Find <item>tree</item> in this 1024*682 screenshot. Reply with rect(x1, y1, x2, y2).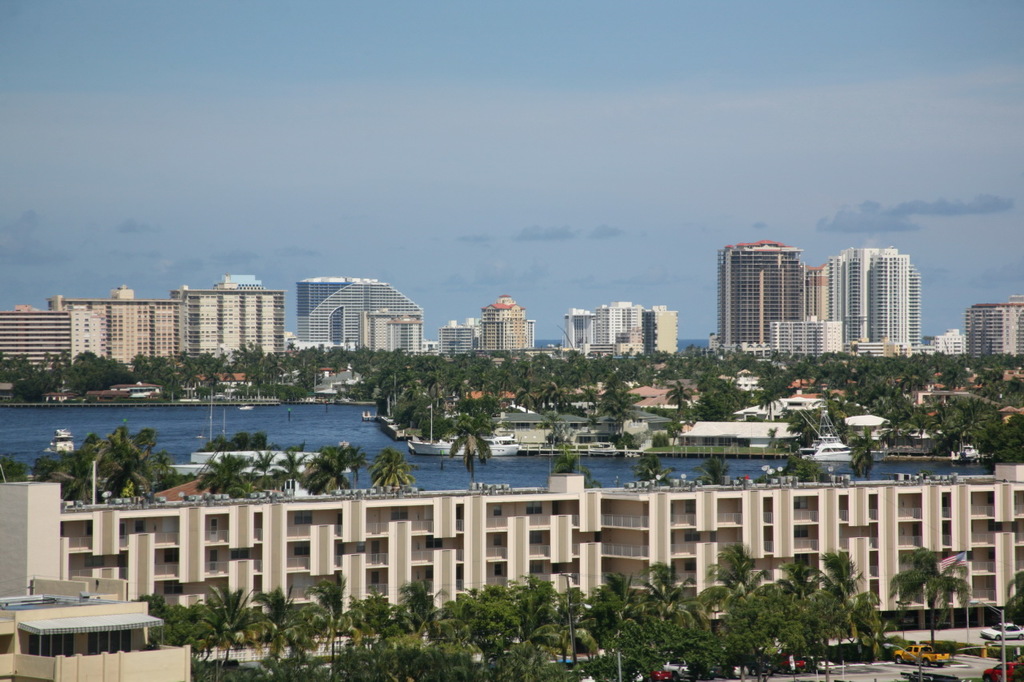
rect(696, 447, 736, 493).
